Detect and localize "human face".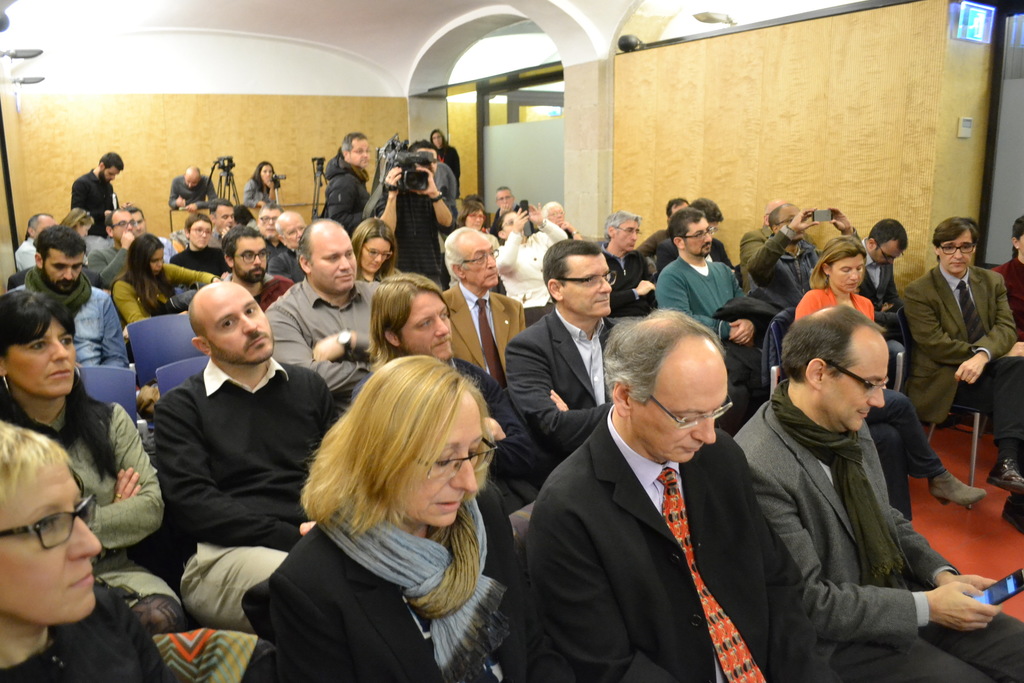
Localized at 501:189:514:211.
